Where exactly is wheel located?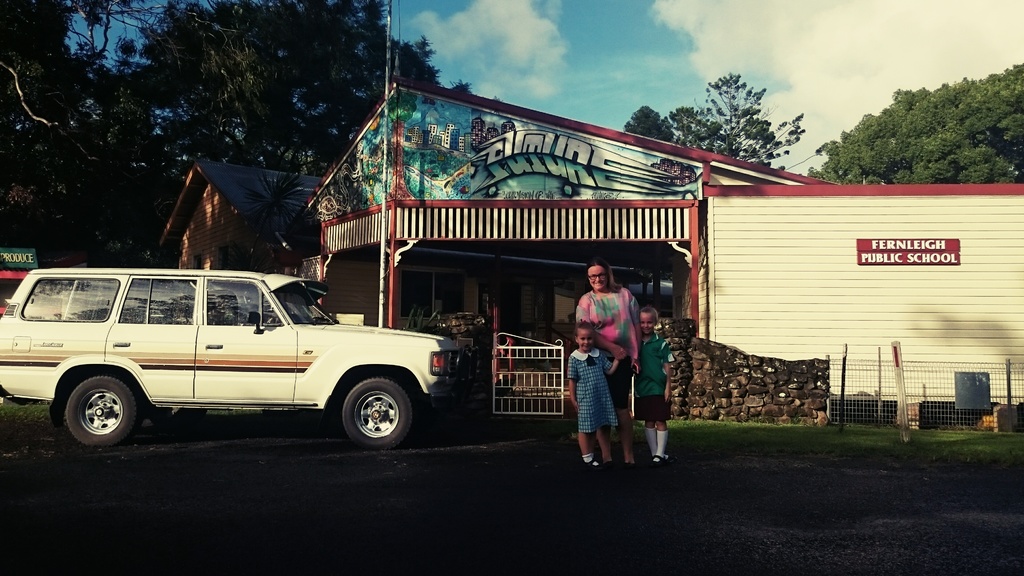
Its bounding box is 341 380 413 444.
